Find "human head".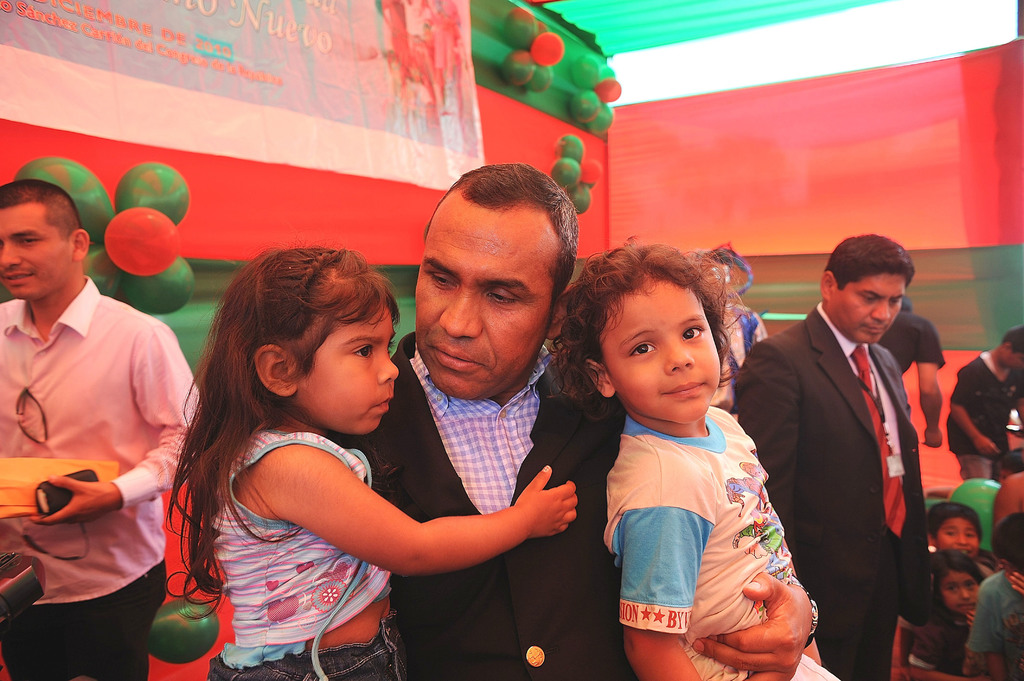
<region>817, 237, 915, 343</region>.
